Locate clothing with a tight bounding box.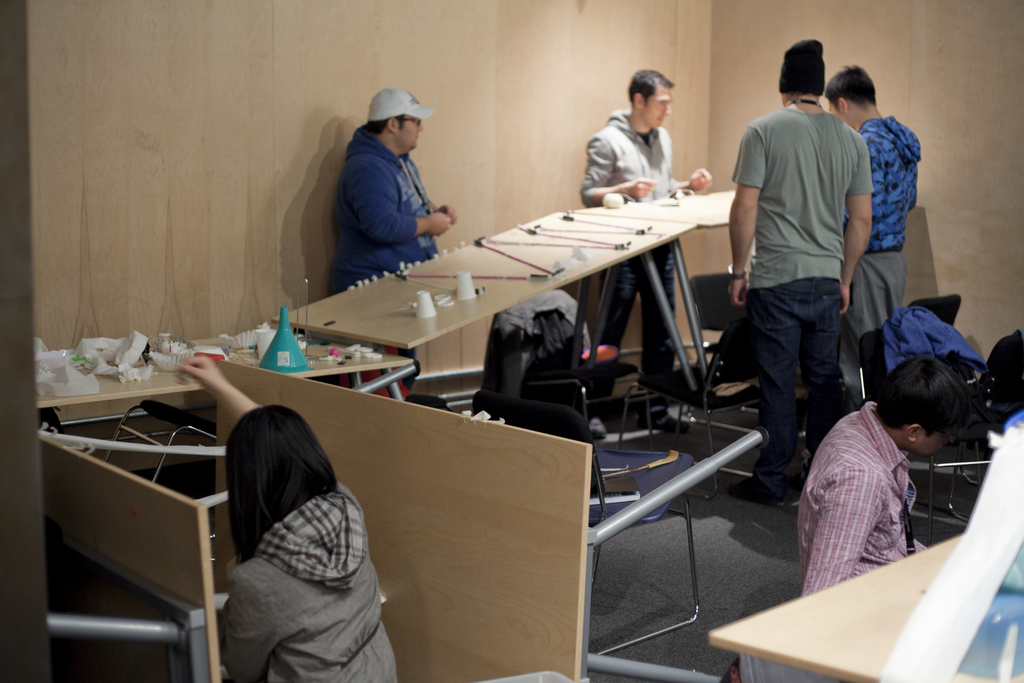
(223, 472, 406, 682).
